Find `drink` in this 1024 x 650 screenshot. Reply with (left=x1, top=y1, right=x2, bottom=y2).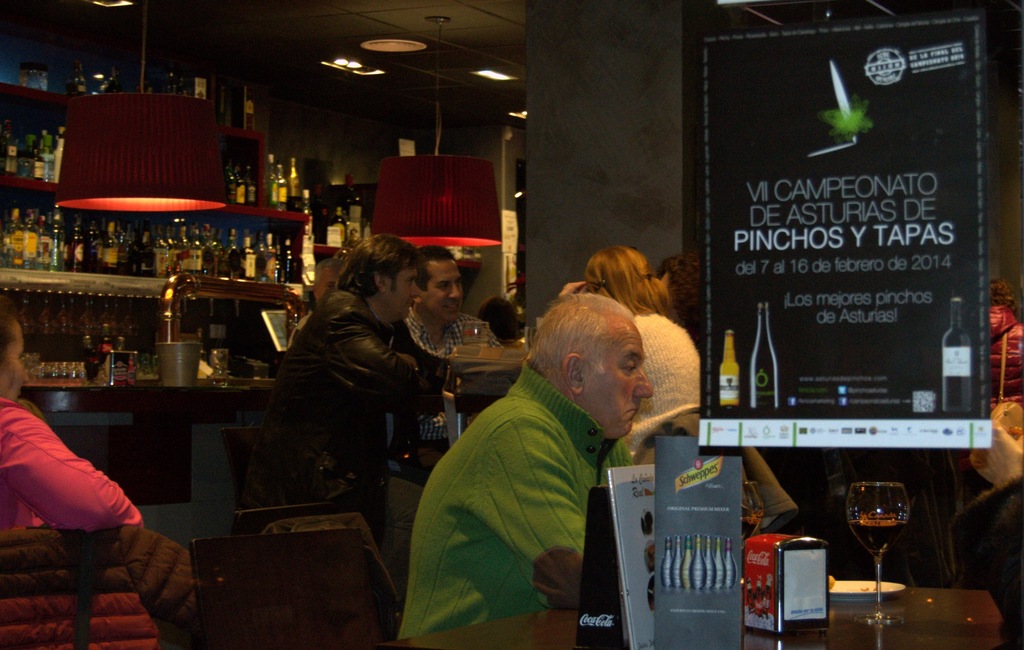
(left=276, top=166, right=289, bottom=204).
